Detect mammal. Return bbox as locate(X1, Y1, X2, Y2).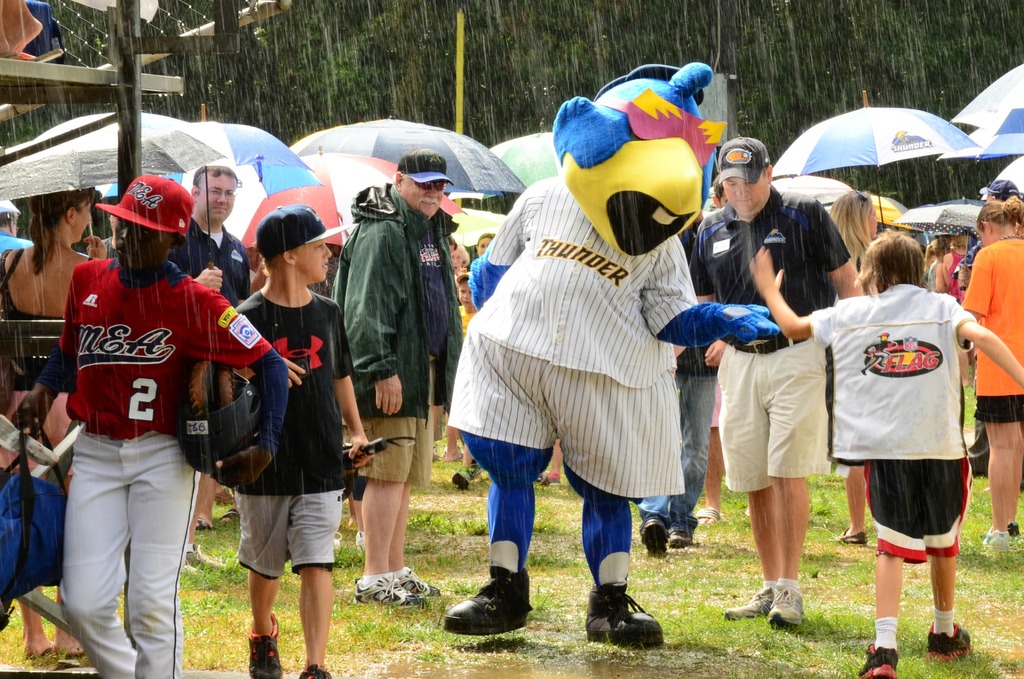
locate(691, 132, 869, 623).
